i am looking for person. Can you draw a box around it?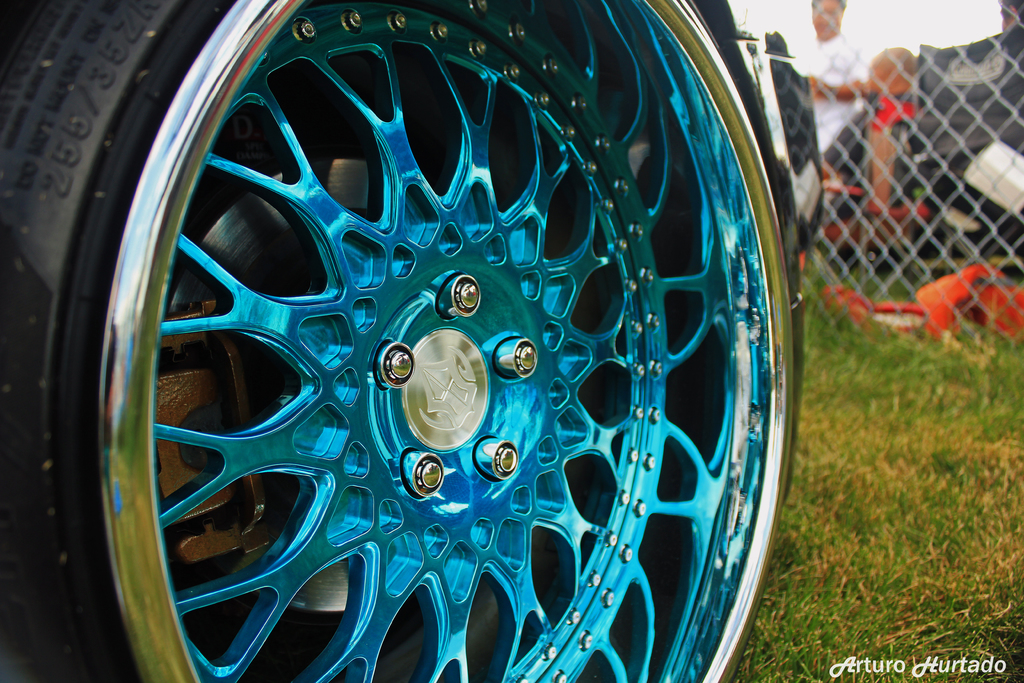
Sure, the bounding box is [763,0,883,226].
